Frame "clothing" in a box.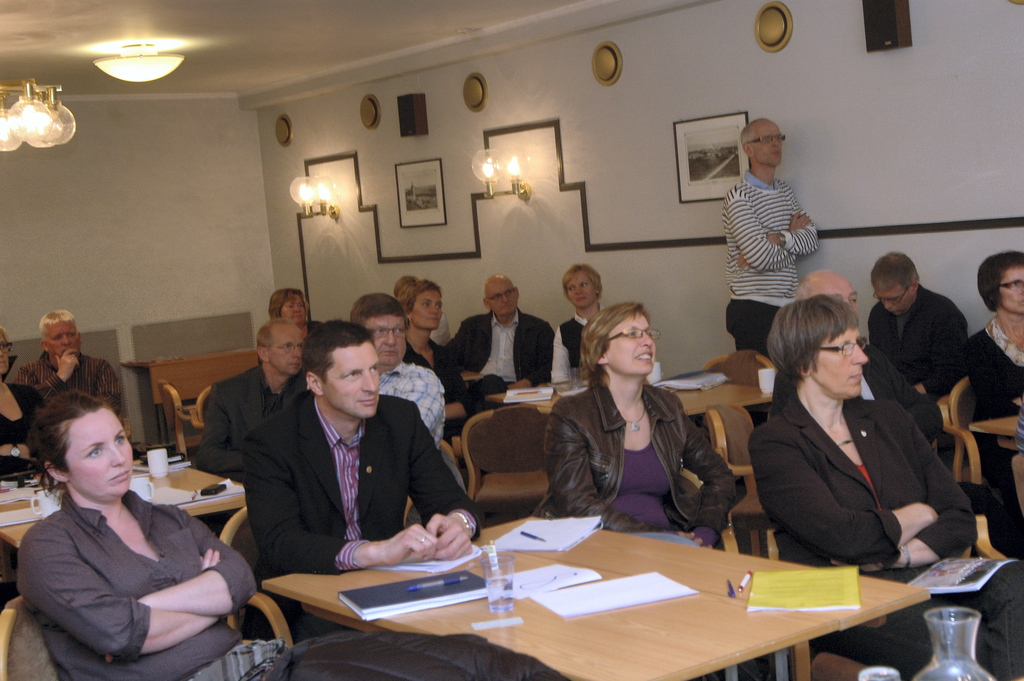
8 488 260 676.
